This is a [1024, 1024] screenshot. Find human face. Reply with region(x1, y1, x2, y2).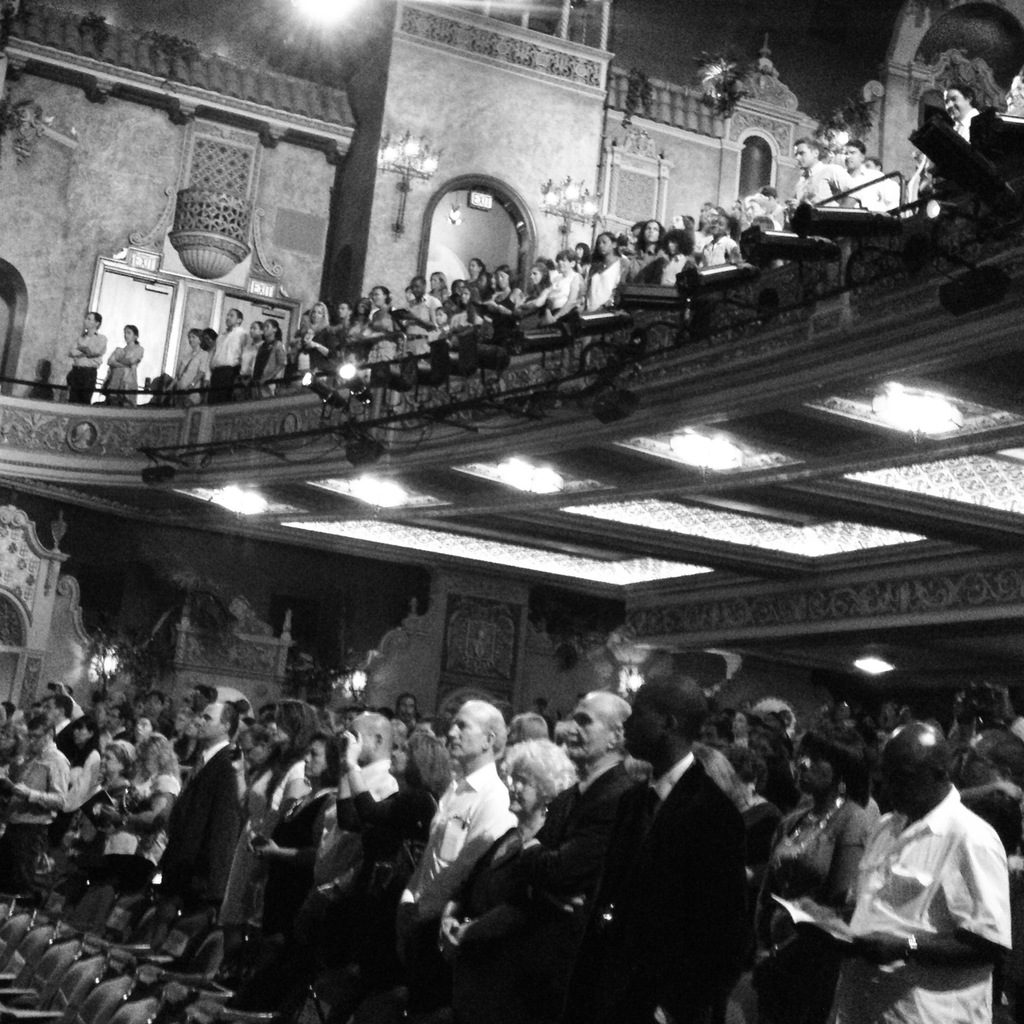
region(627, 693, 671, 758).
